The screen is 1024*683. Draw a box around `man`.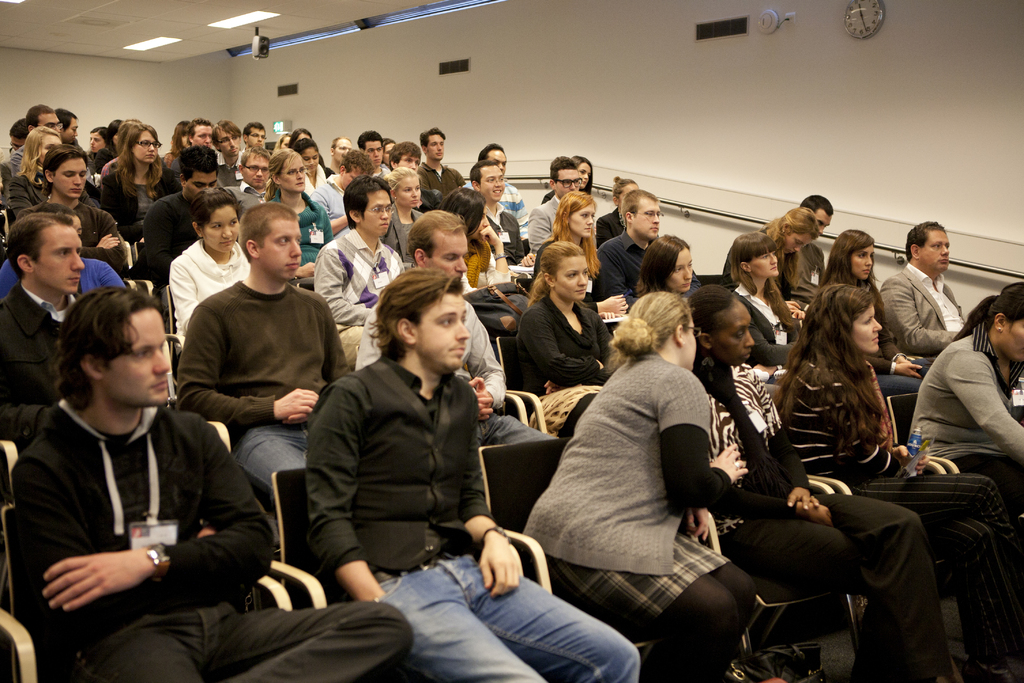
(left=472, top=142, right=524, bottom=220).
